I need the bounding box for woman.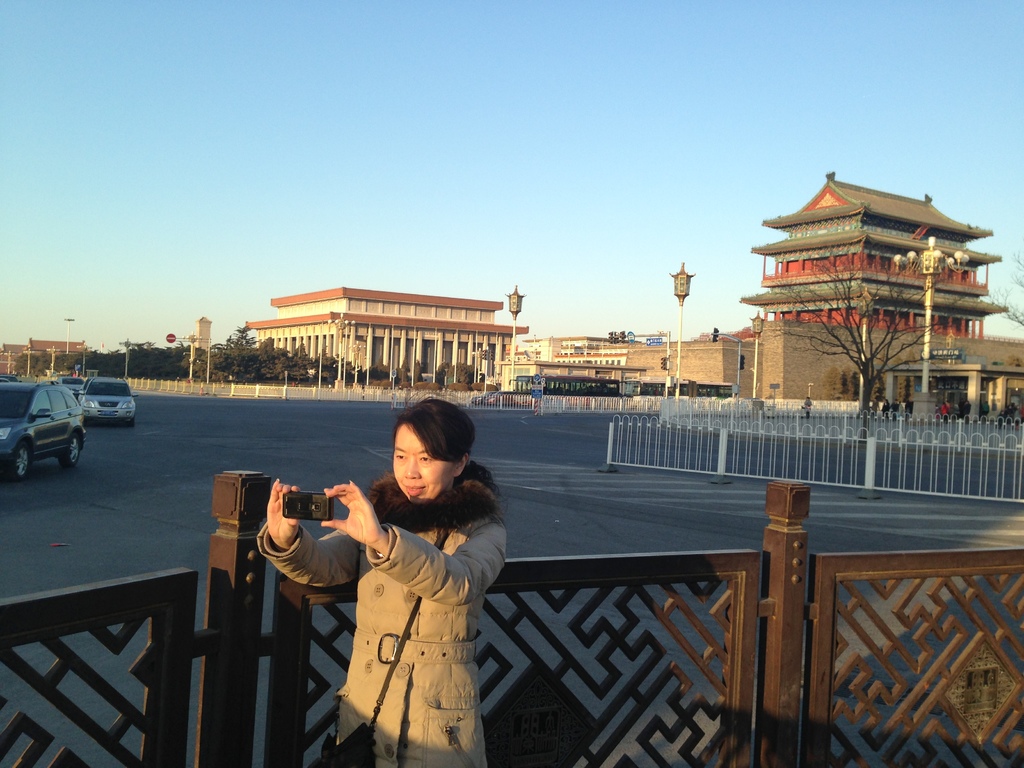
Here it is: (left=291, top=403, right=511, bottom=765).
